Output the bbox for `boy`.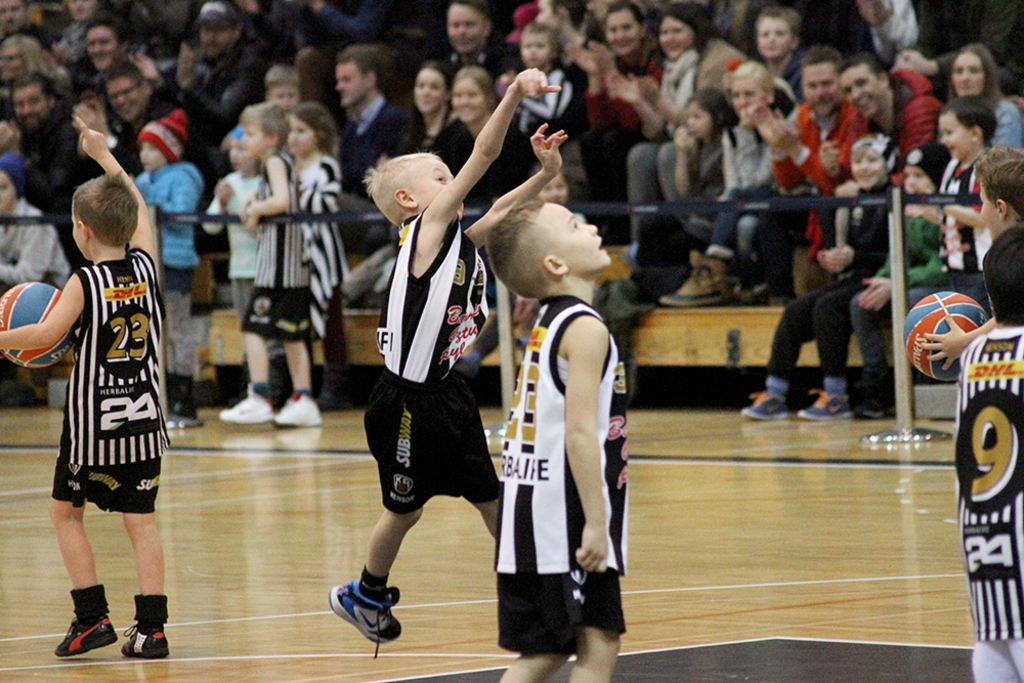
[left=754, top=1, right=817, bottom=105].
